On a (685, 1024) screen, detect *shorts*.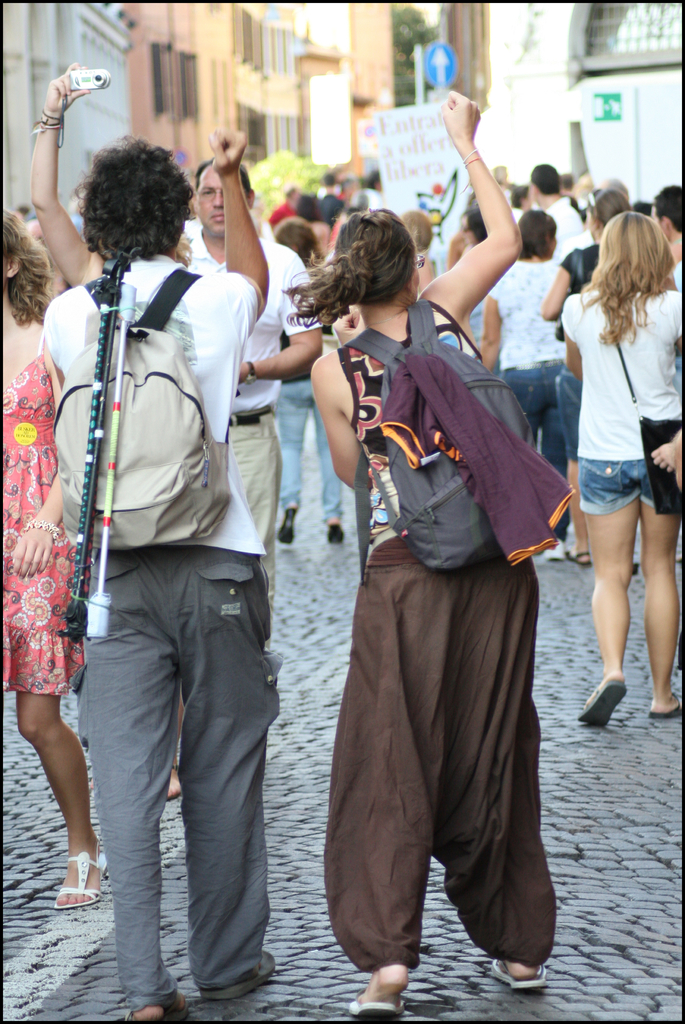
locate(557, 368, 578, 464).
